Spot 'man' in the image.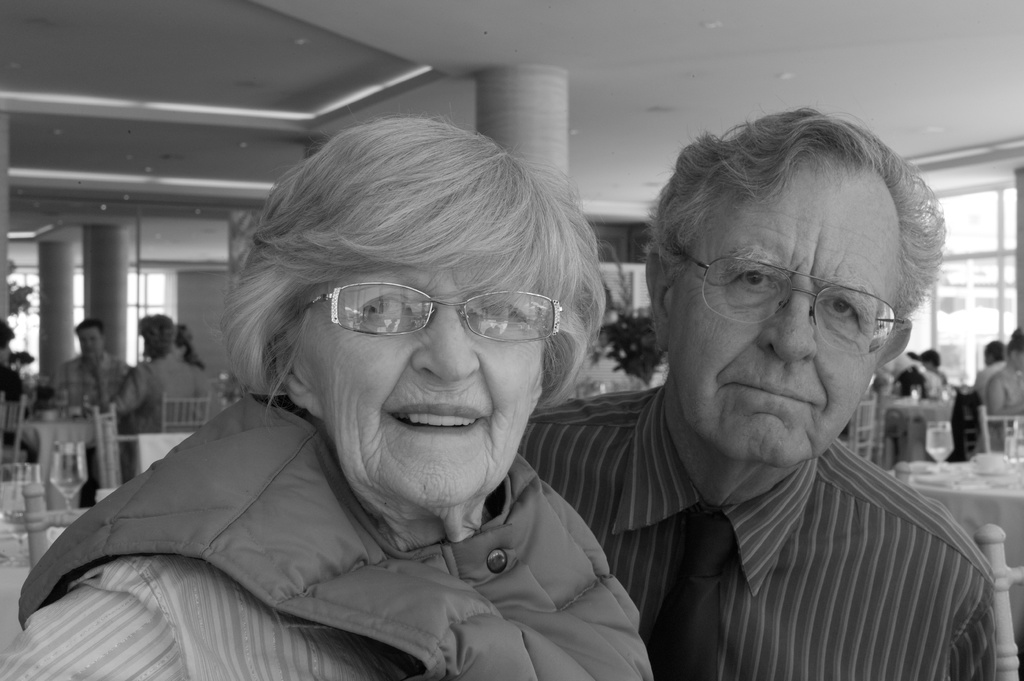
'man' found at rect(494, 114, 1005, 680).
